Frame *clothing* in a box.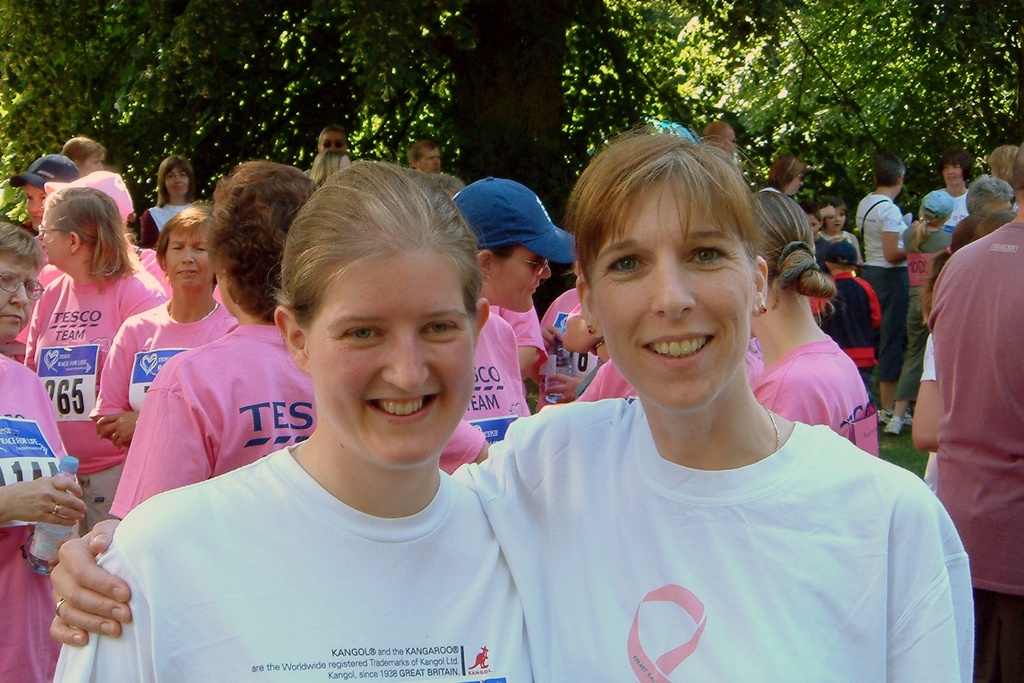
461, 311, 534, 443.
